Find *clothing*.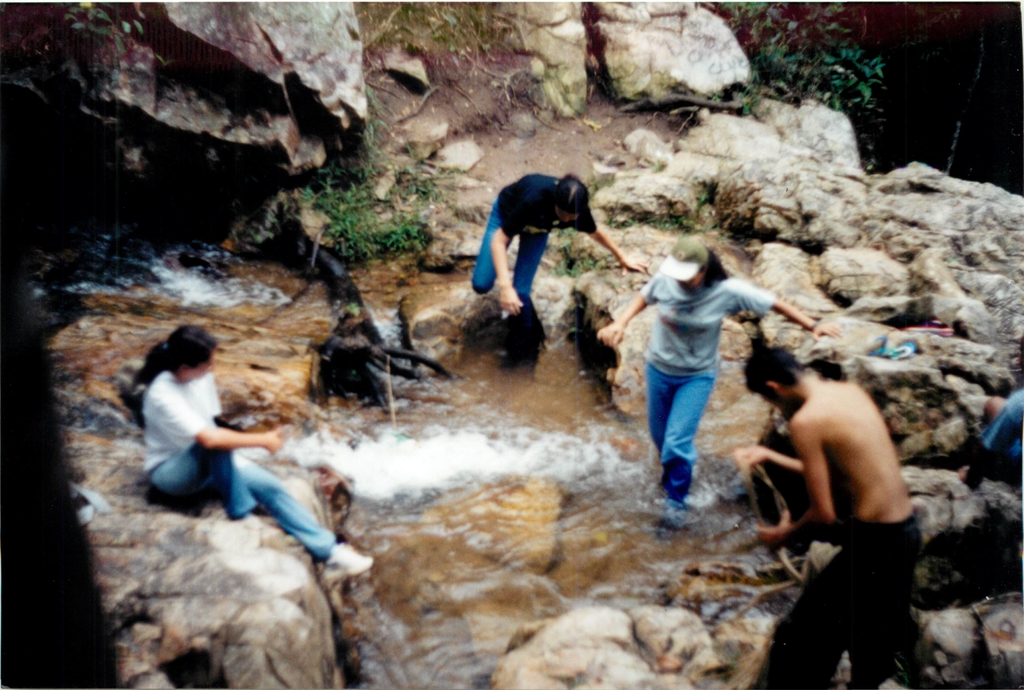
detection(642, 263, 778, 505).
